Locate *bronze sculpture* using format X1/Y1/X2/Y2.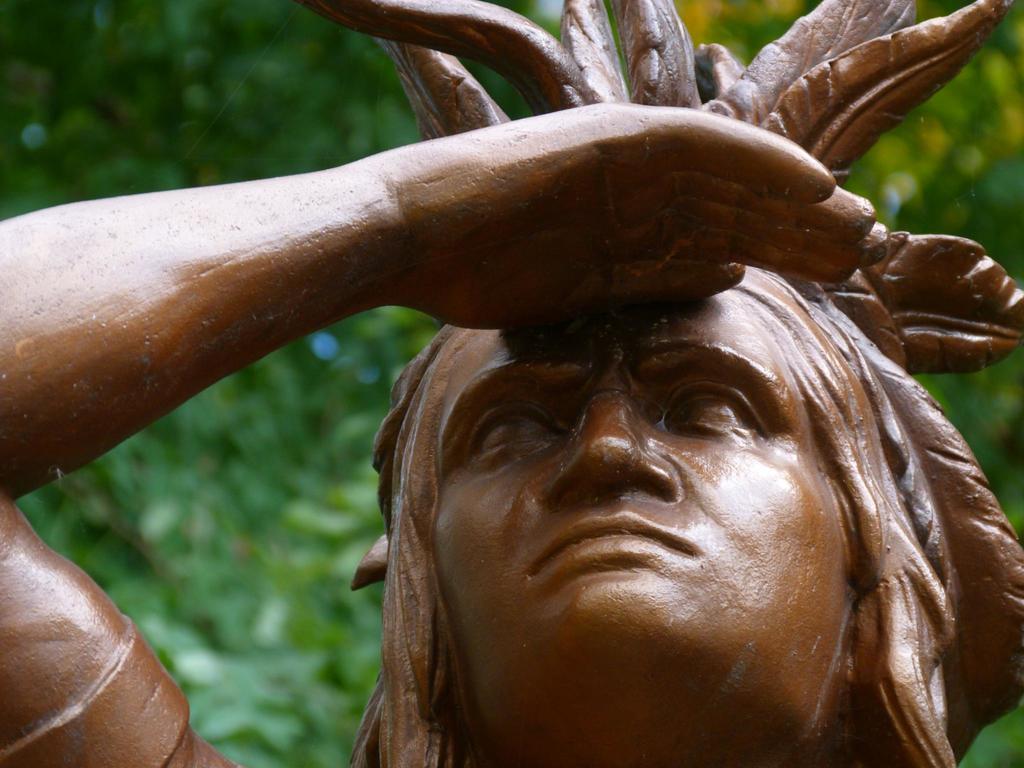
0/0/1023/767.
